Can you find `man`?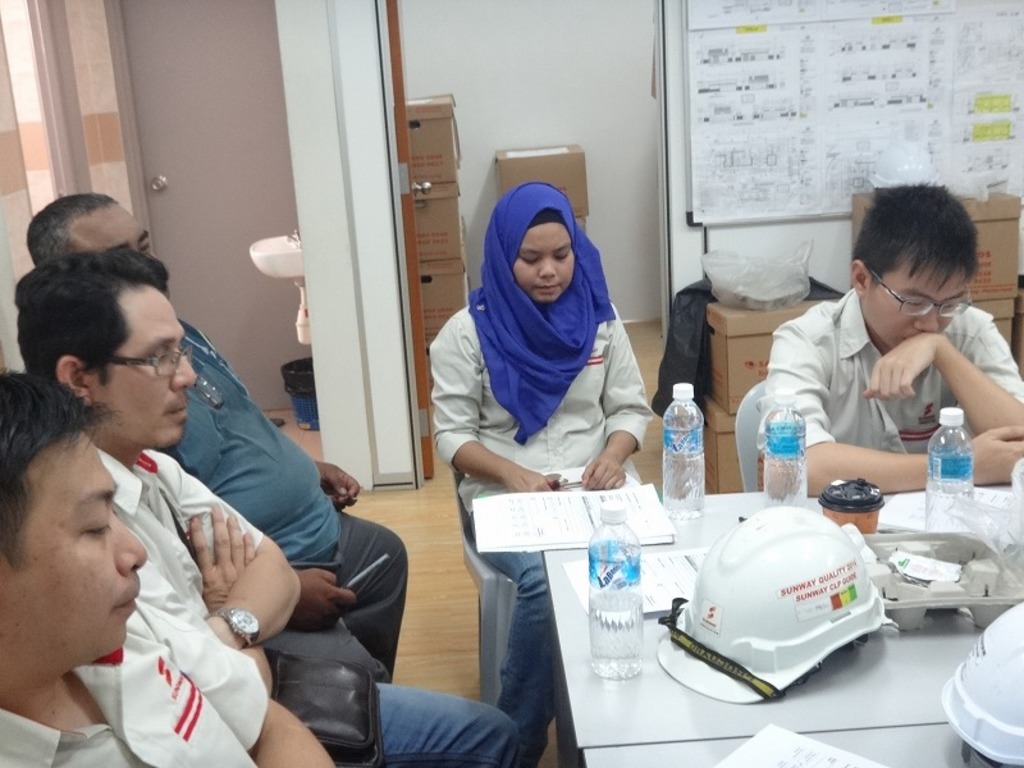
Yes, bounding box: 0:367:334:767.
